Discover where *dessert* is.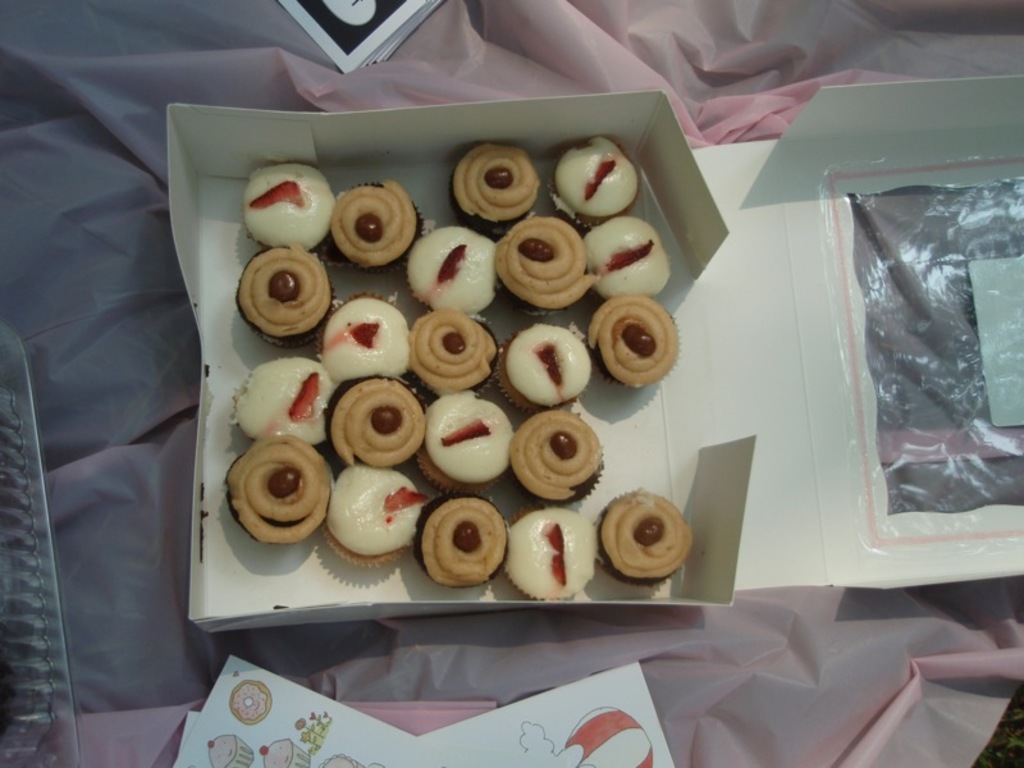
Discovered at 419/230/485/307.
